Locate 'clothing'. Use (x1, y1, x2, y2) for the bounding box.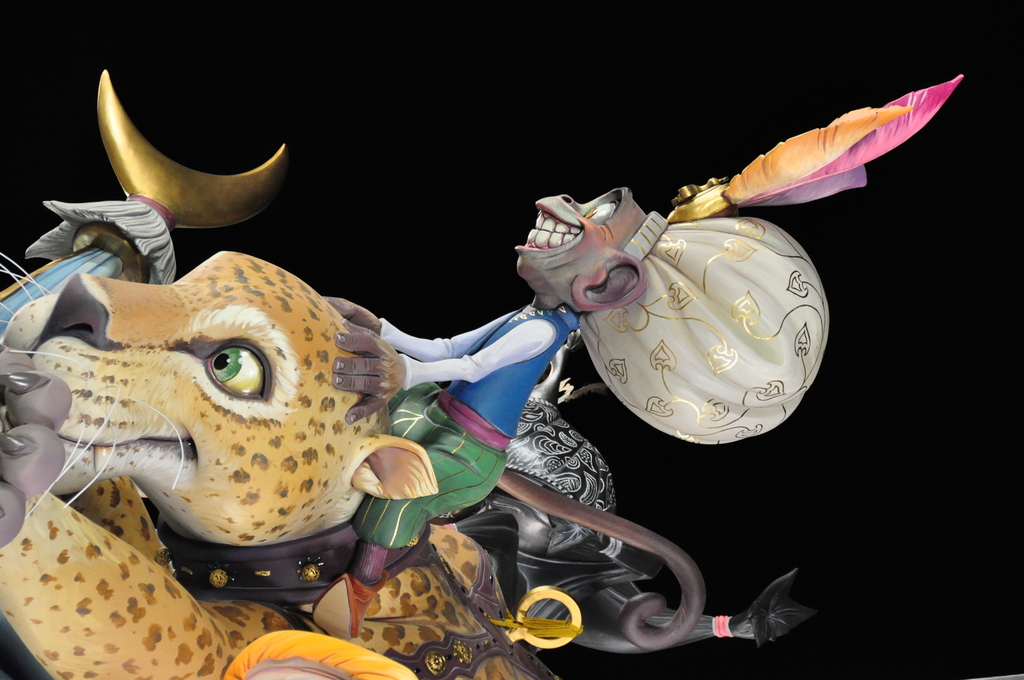
(378, 314, 579, 555).
